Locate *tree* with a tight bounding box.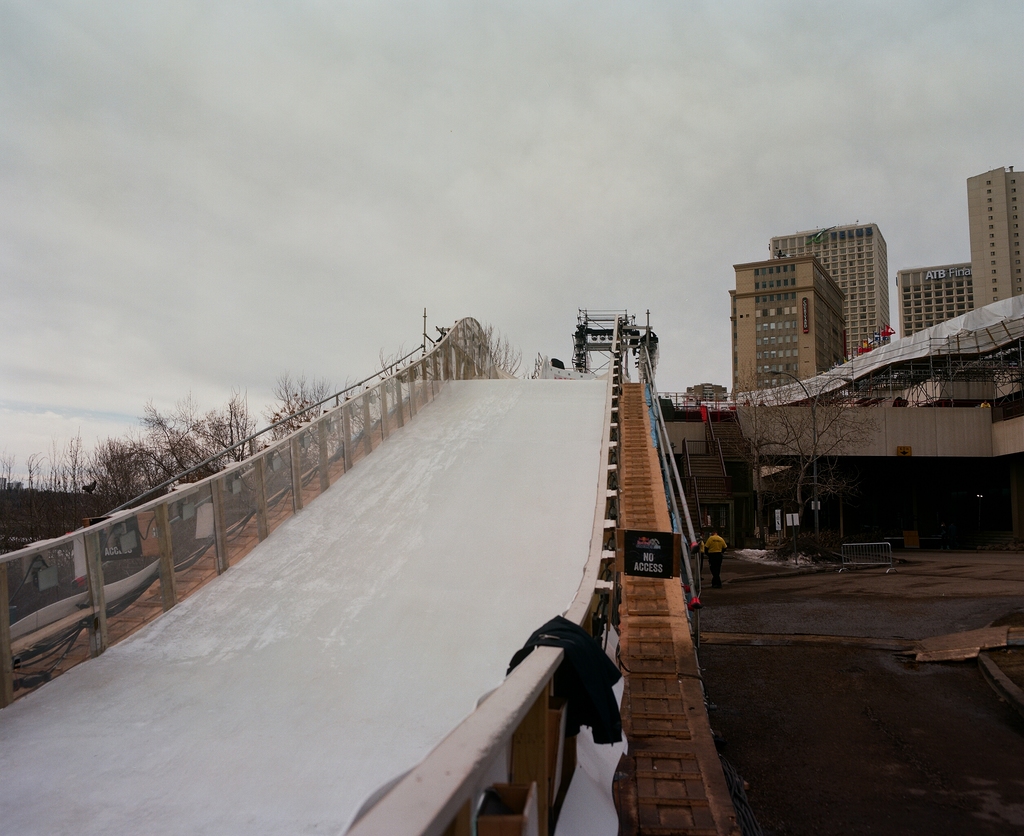
select_region(730, 346, 900, 560).
